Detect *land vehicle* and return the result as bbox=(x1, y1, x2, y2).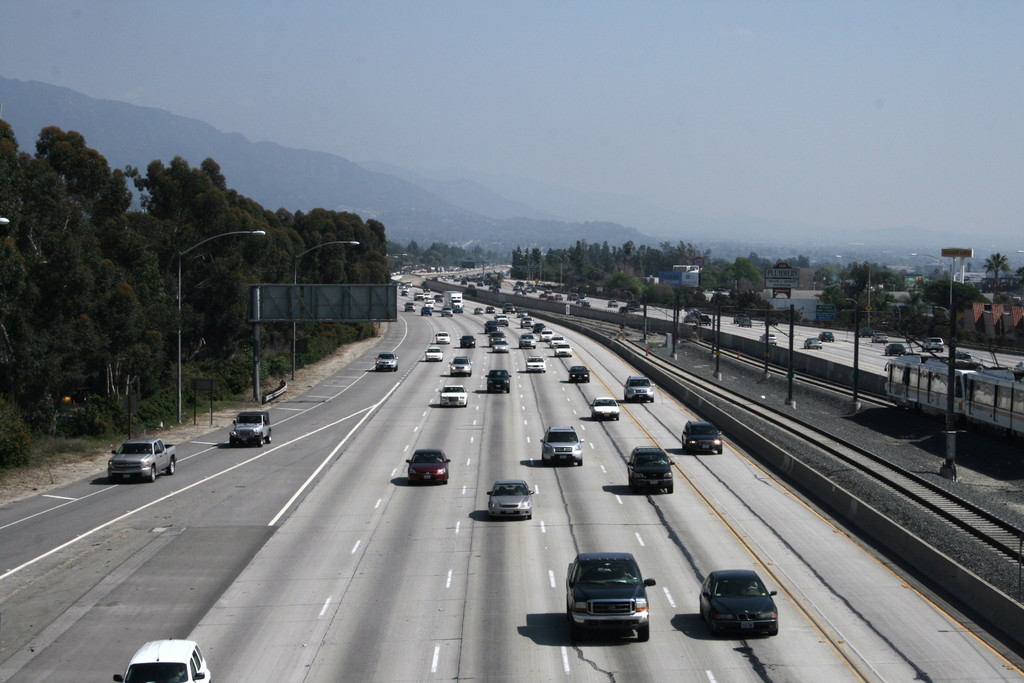
bbox=(435, 293, 445, 302).
